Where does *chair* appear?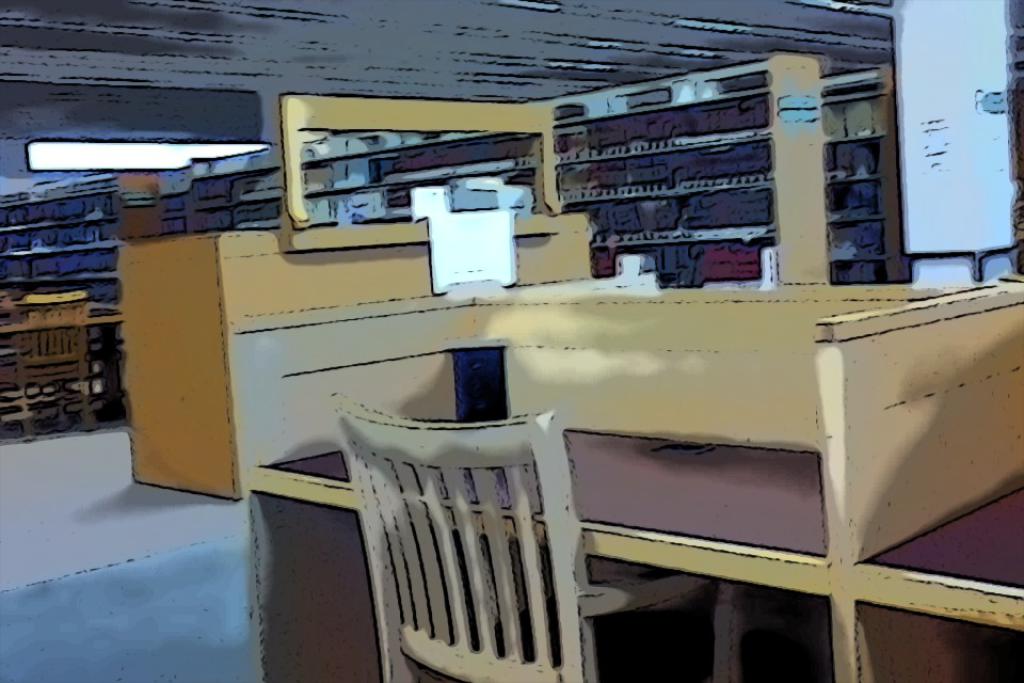
Appears at {"x1": 329, "y1": 386, "x2": 751, "y2": 682}.
